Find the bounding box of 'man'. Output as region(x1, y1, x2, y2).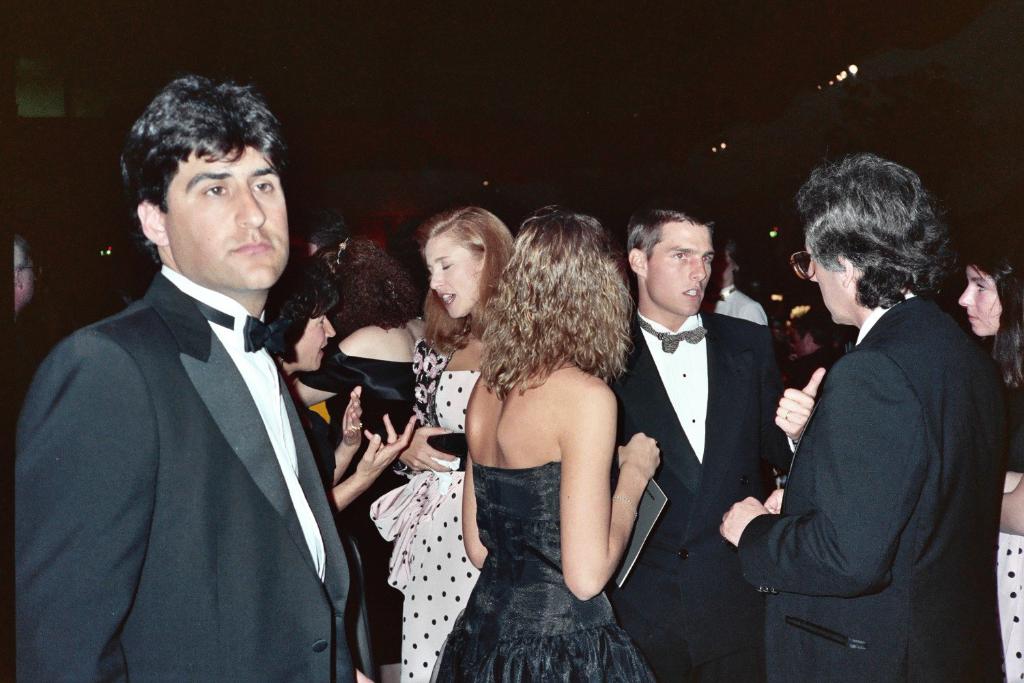
region(717, 152, 1008, 682).
